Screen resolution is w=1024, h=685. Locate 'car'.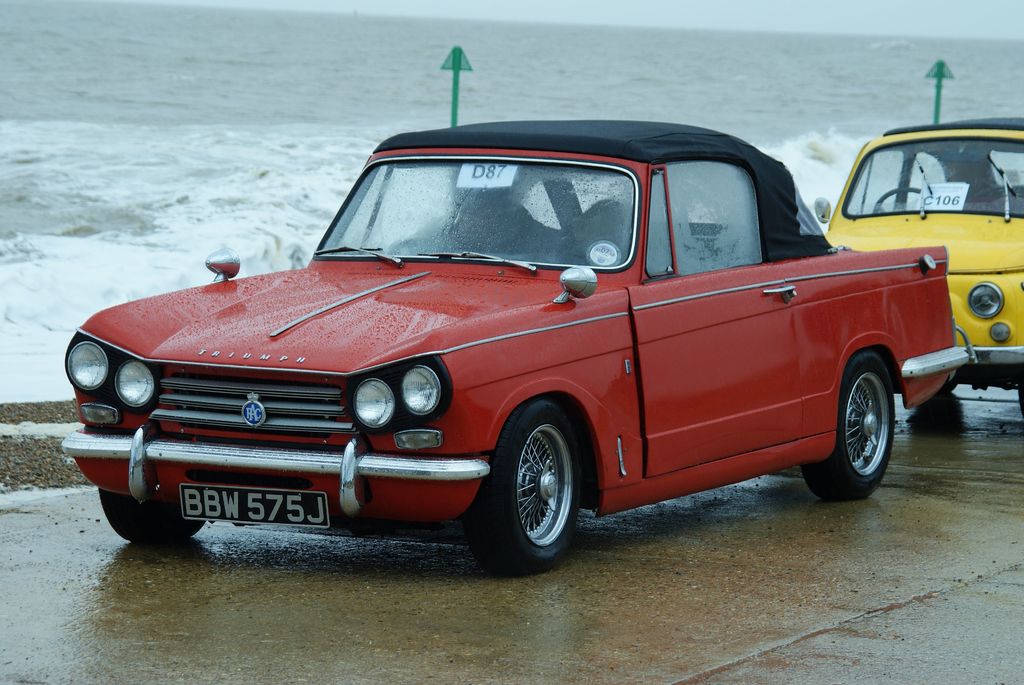
(left=63, top=120, right=977, bottom=579).
